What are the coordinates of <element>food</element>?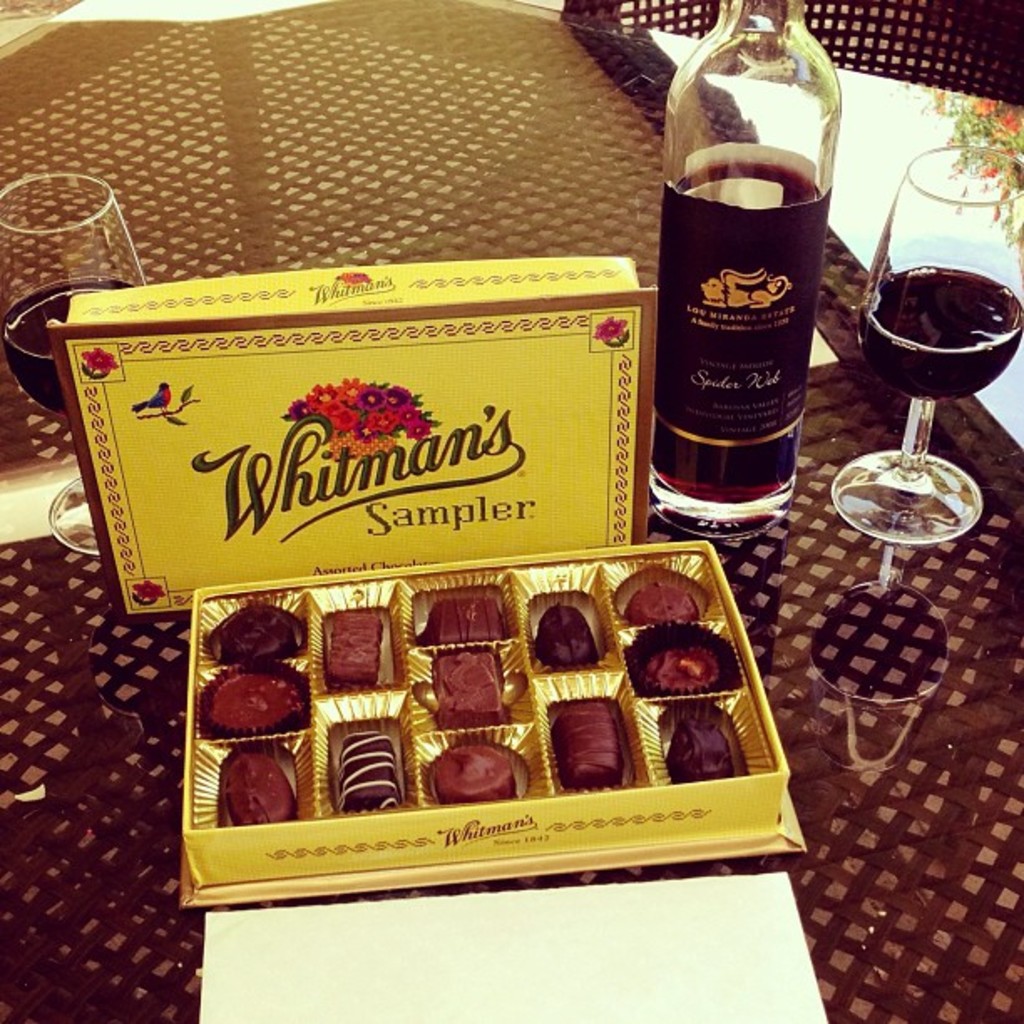
detection(437, 653, 507, 719).
